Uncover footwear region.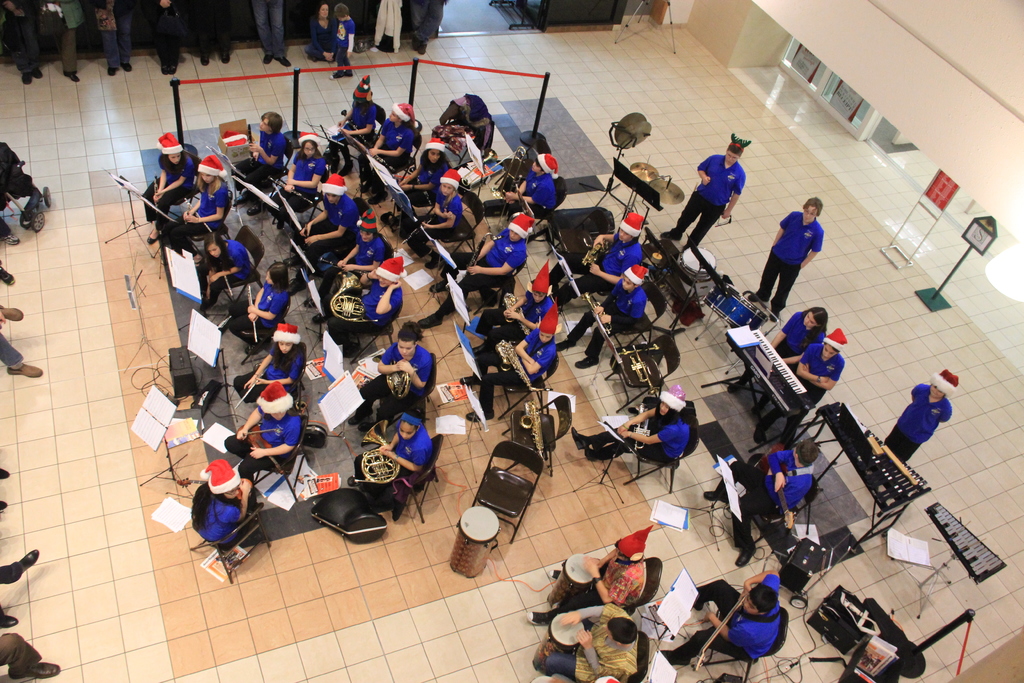
Uncovered: [724,379,746,395].
